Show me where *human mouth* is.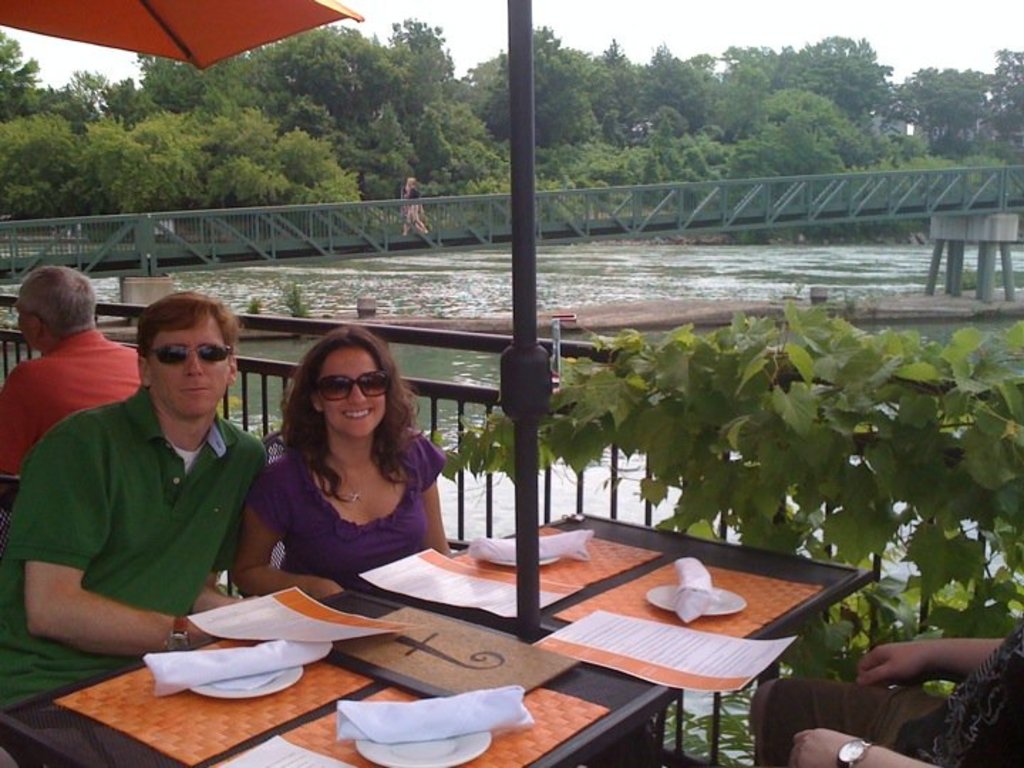
*human mouth* is at (340, 411, 370, 421).
